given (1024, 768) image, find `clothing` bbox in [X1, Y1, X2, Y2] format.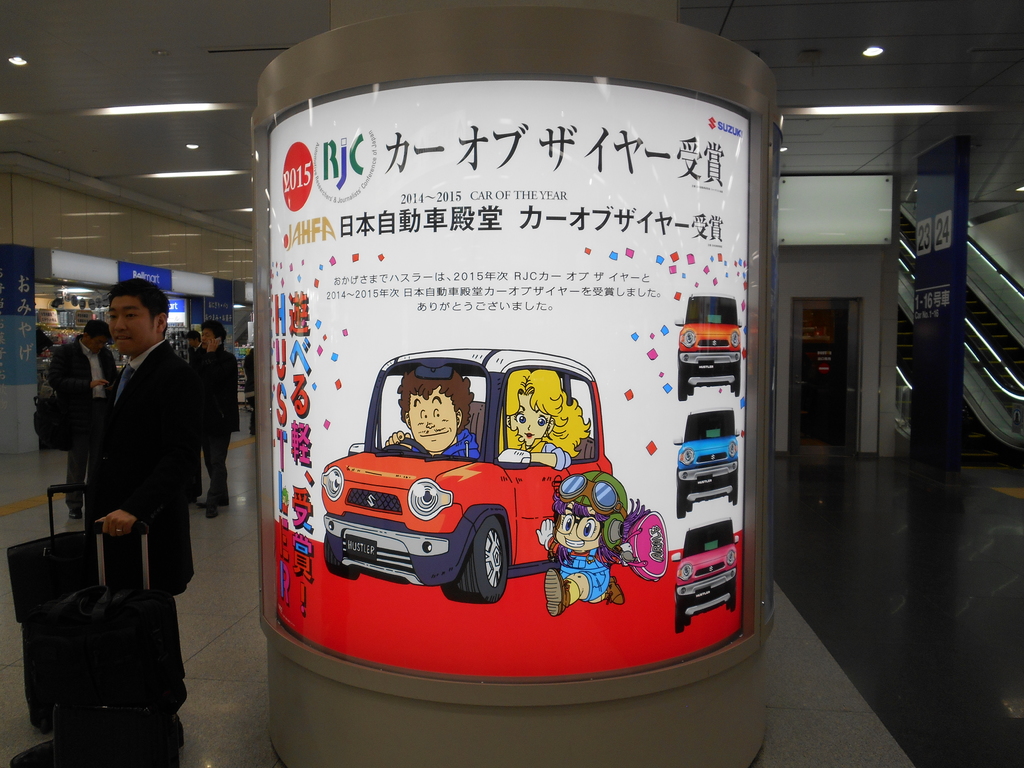
[59, 302, 207, 630].
